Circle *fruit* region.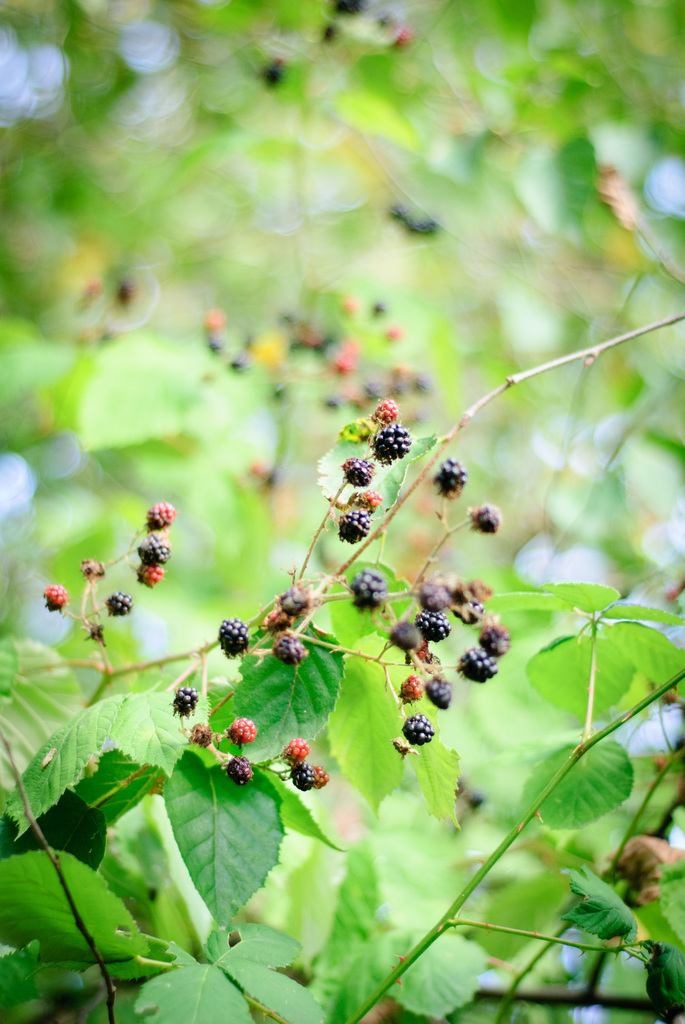
Region: box(280, 736, 315, 764).
